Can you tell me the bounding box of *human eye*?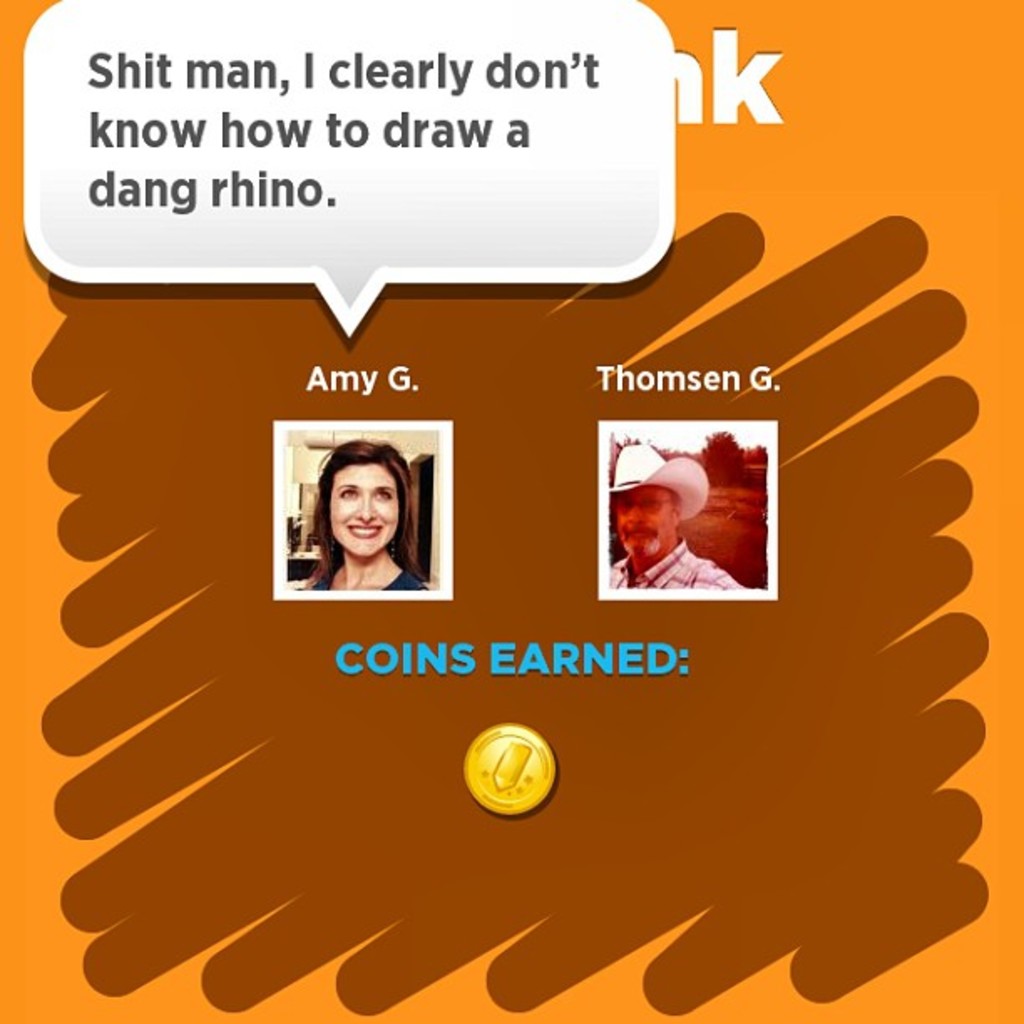
375, 485, 390, 502.
